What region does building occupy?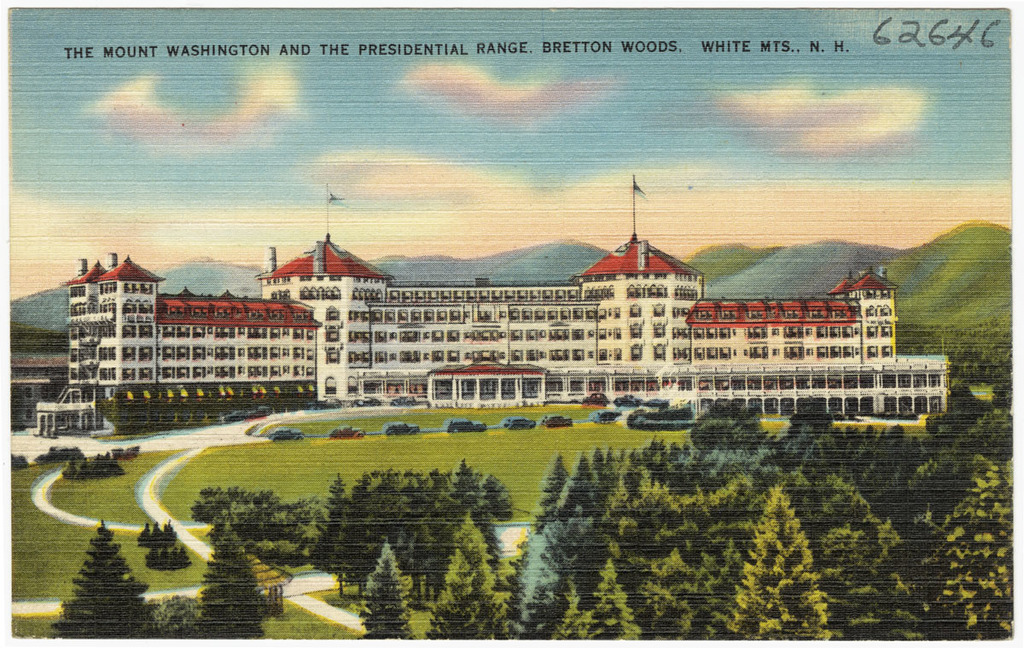
left=37, top=231, right=945, bottom=437.
